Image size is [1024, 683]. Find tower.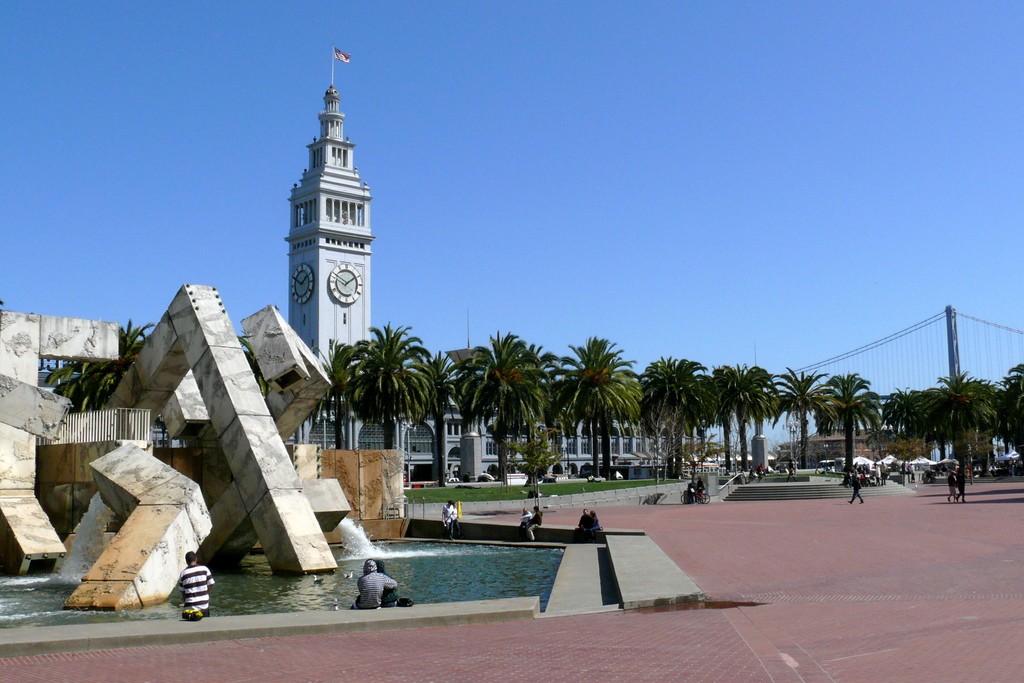
258:88:367:387.
